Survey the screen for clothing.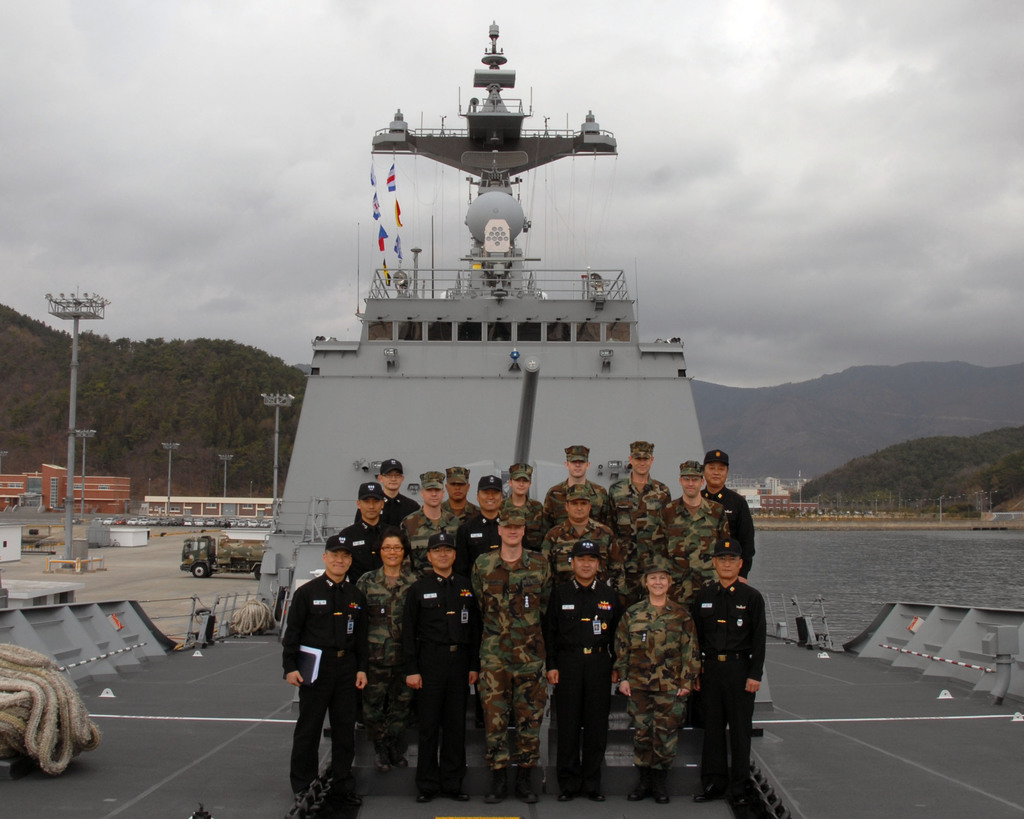
Survey found: <box>463,516,511,555</box>.
